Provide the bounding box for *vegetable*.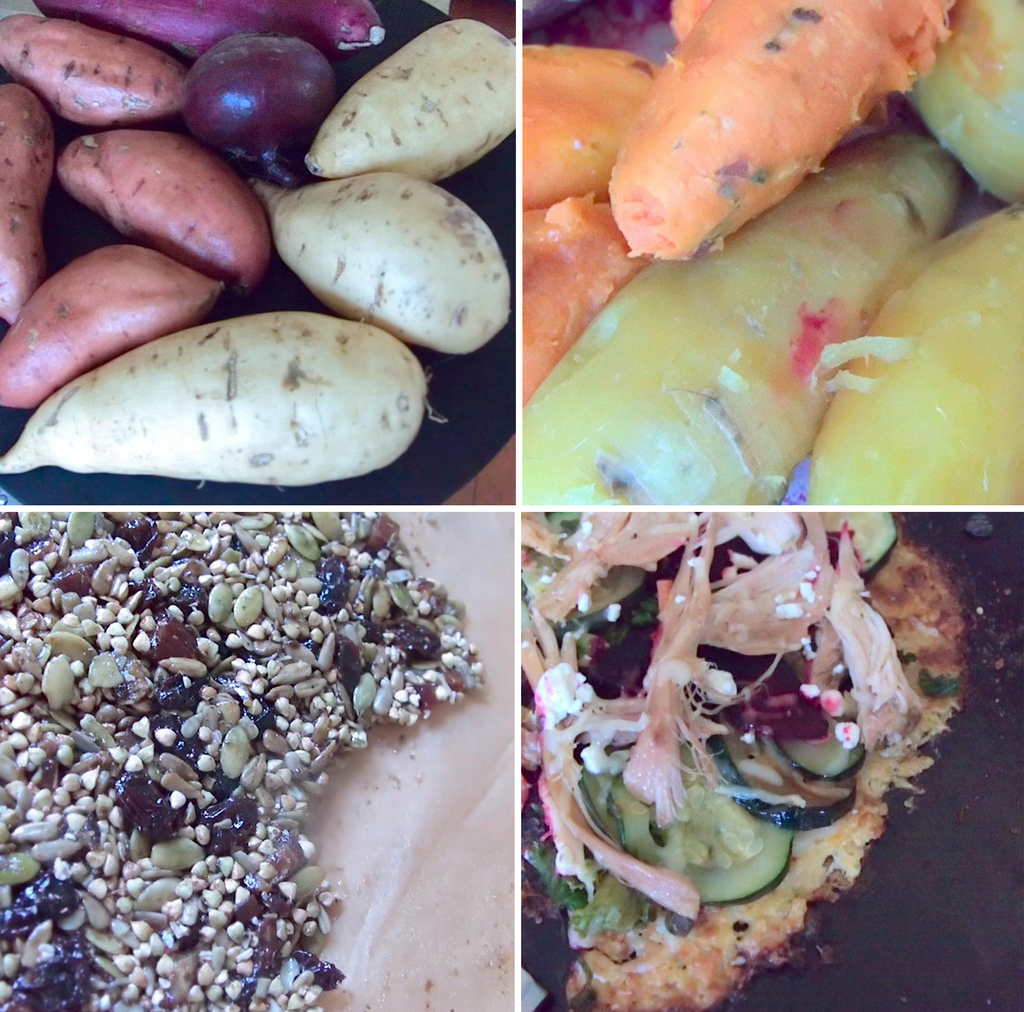
rect(0, 242, 230, 411).
